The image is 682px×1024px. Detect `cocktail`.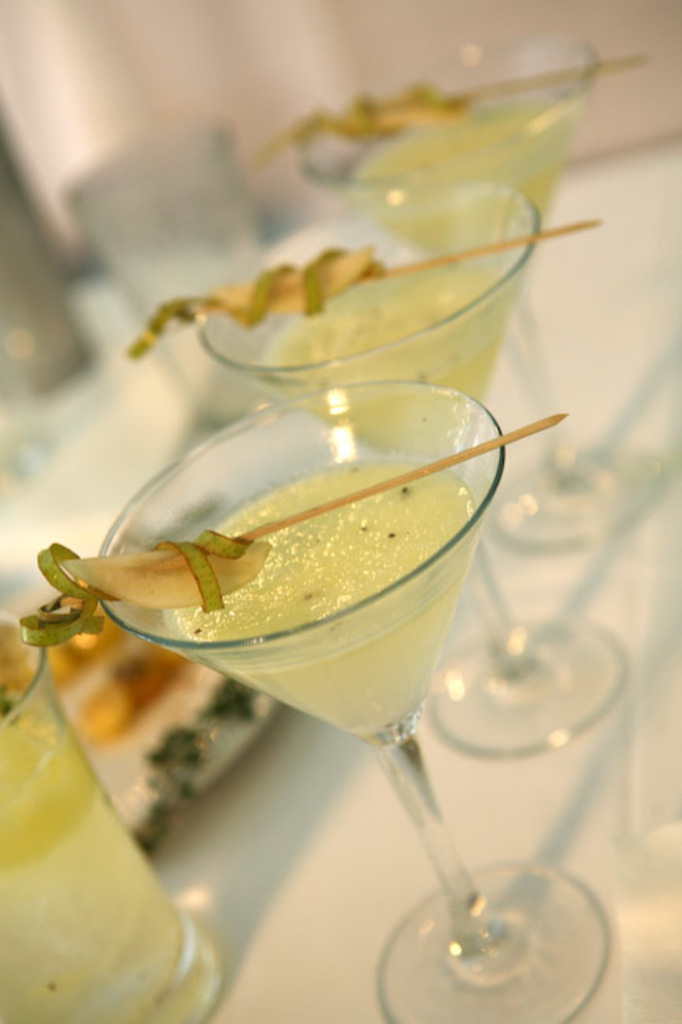
Detection: [198,186,632,758].
